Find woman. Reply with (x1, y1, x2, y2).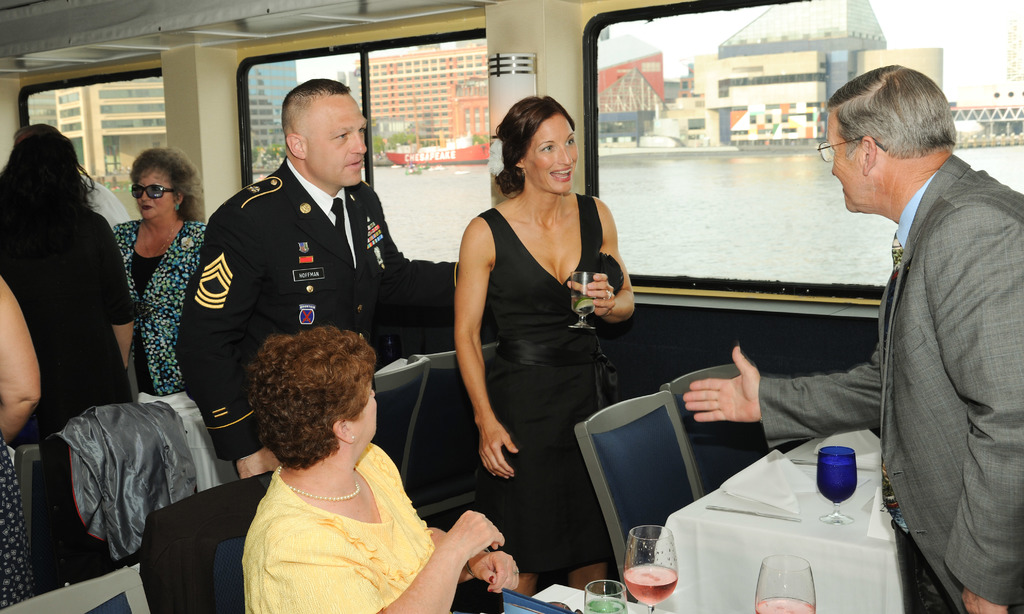
(0, 130, 133, 443).
